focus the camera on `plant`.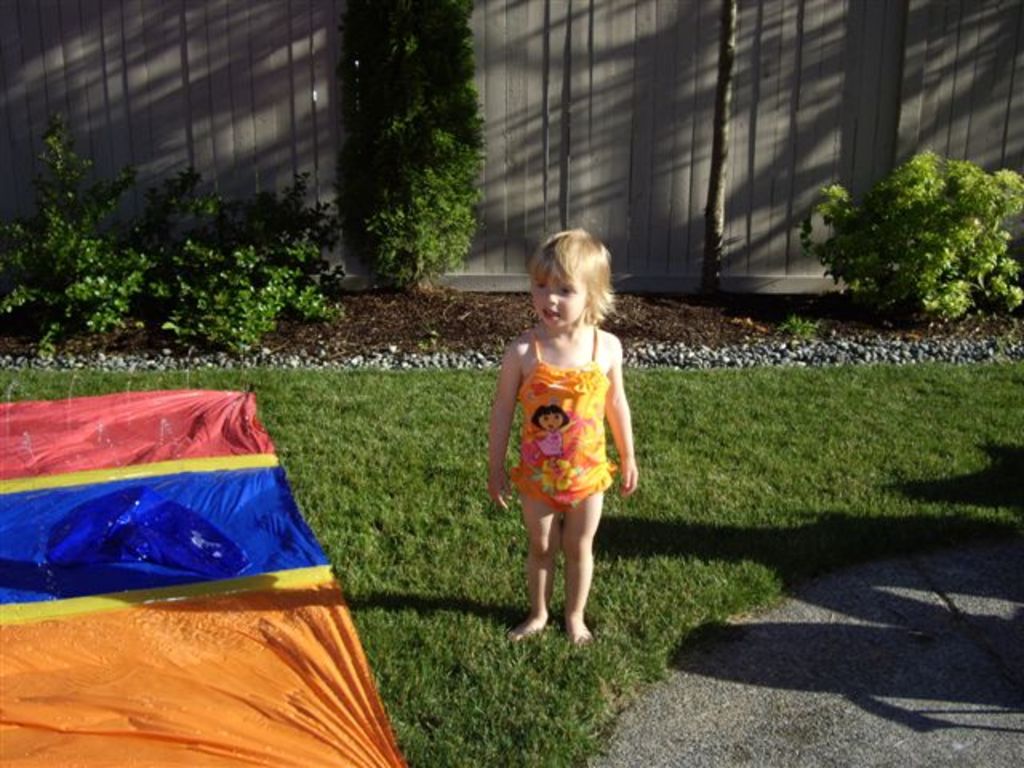
Focus region: locate(773, 314, 821, 344).
